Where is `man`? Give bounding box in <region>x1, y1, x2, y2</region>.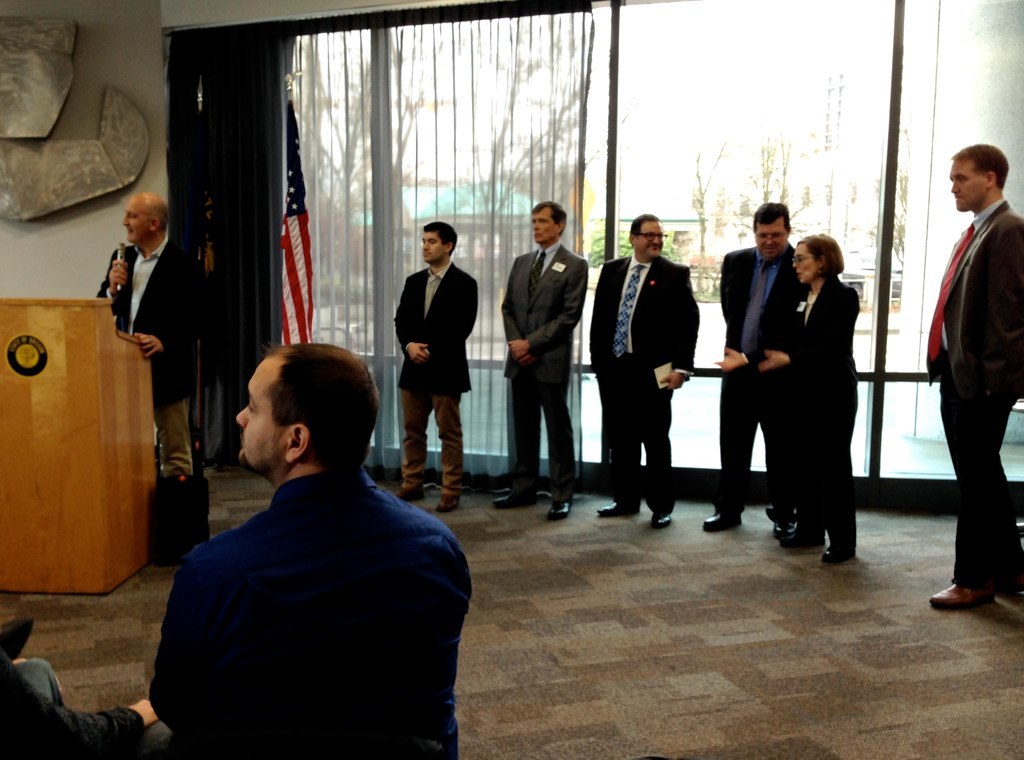
<region>508, 206, 586, 515</region>.
